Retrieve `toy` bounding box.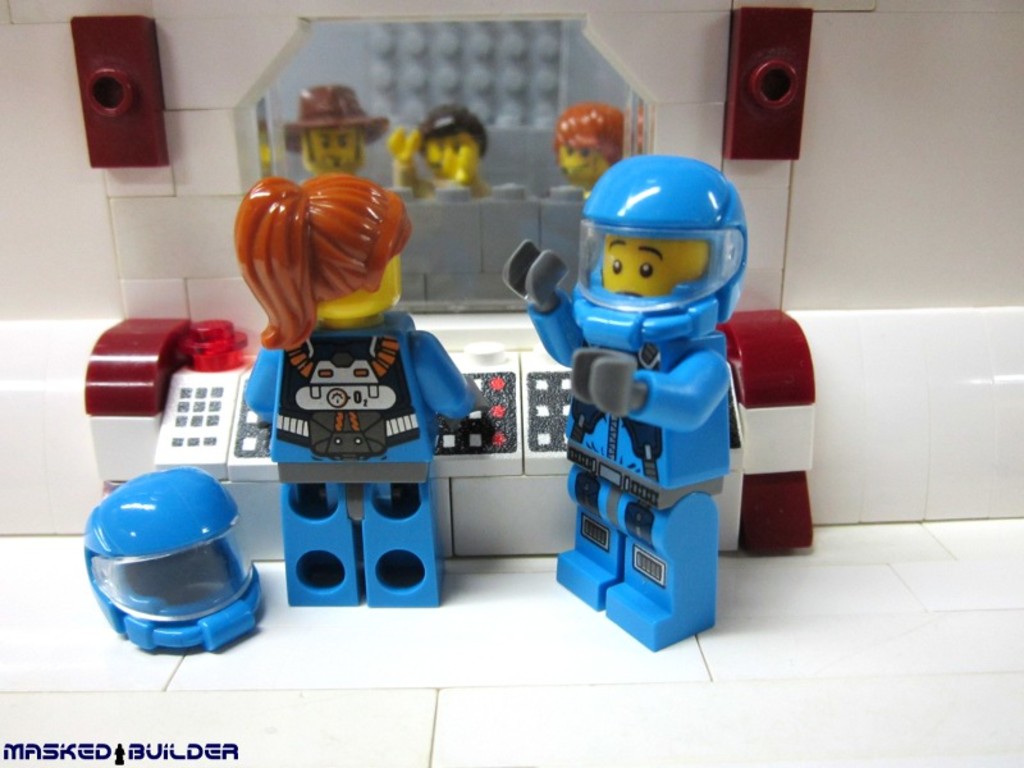
Bounding box: (509,166,771,635).
